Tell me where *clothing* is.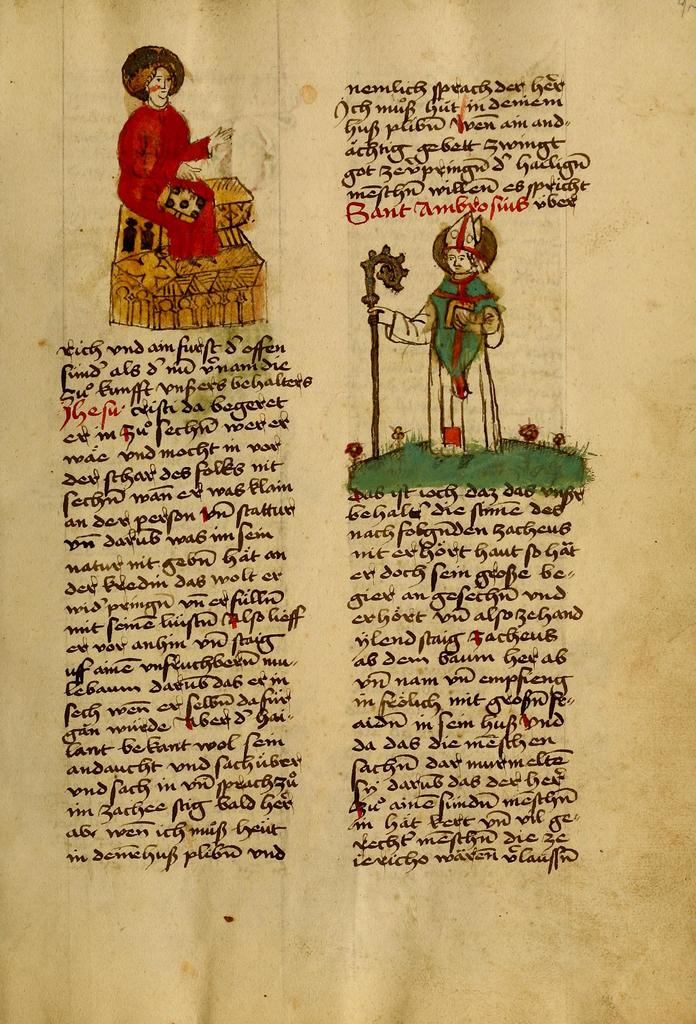
*clothing* is at (118, 103, 227, 261).
